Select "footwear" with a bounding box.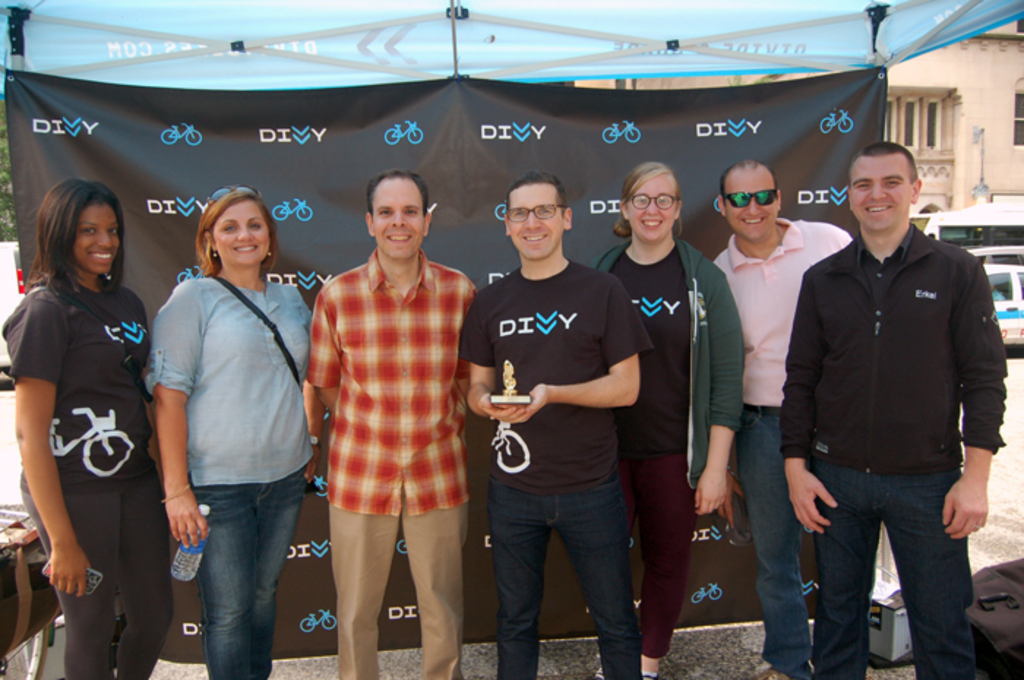
[756,668,784,679].
